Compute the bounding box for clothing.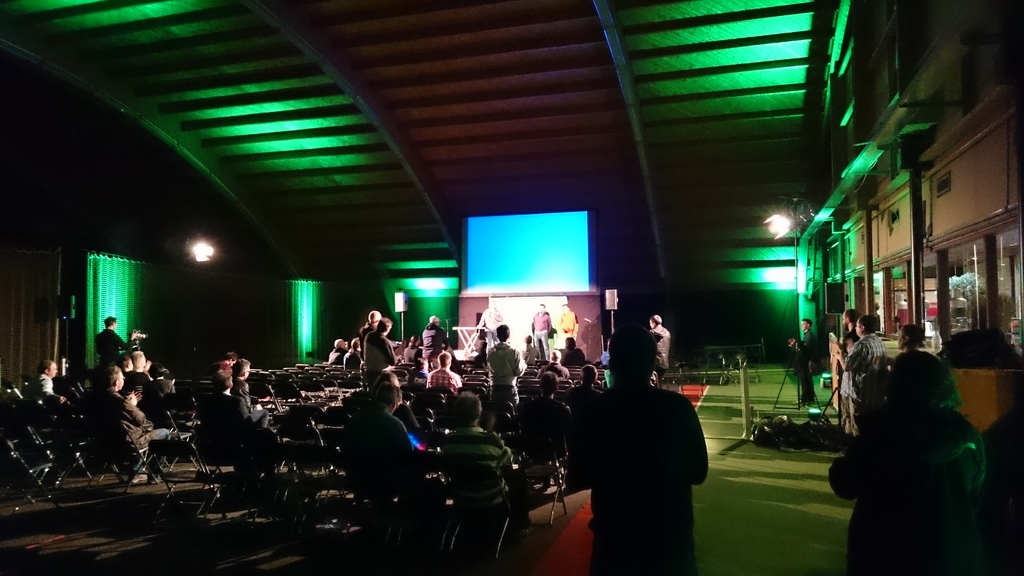
[485,340,525,408].
